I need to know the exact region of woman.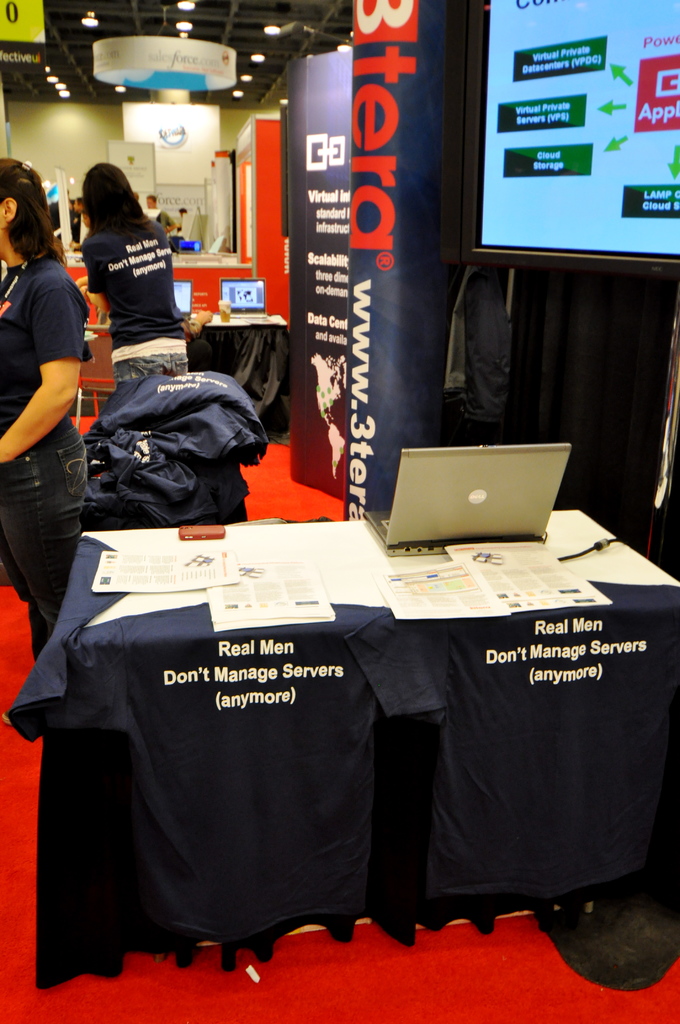
Region: bbox(0, 159, 90, 726).
